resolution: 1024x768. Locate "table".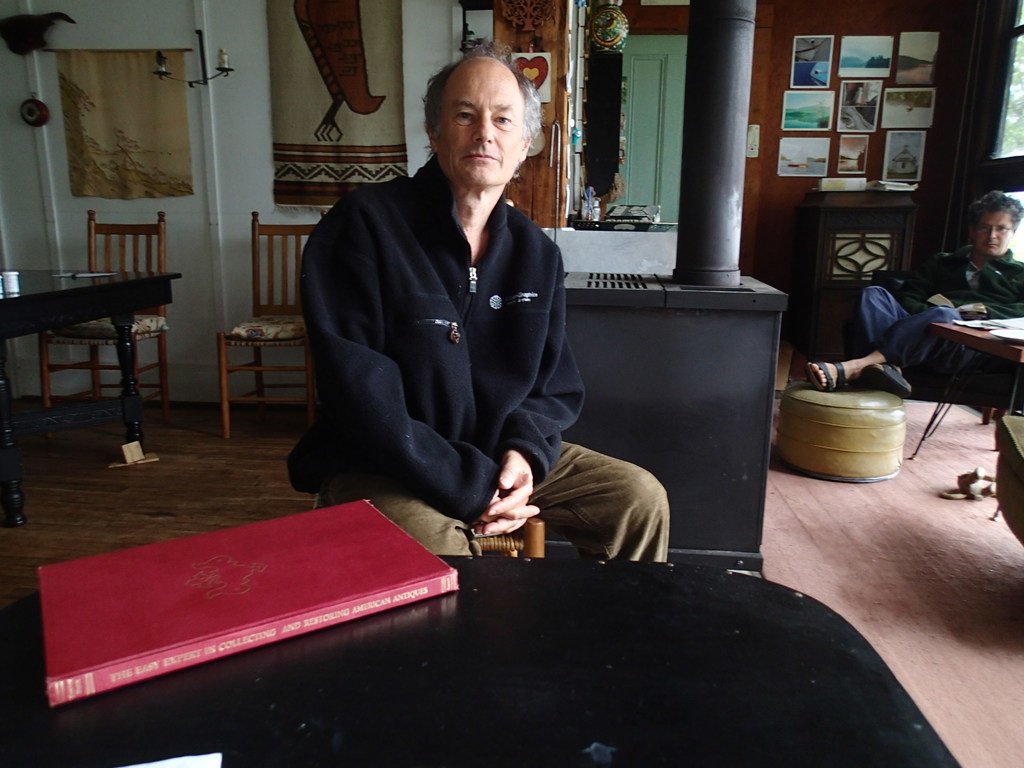
{"x1": 0, "y1": 557, "x2": 964, "y2": 766}.
